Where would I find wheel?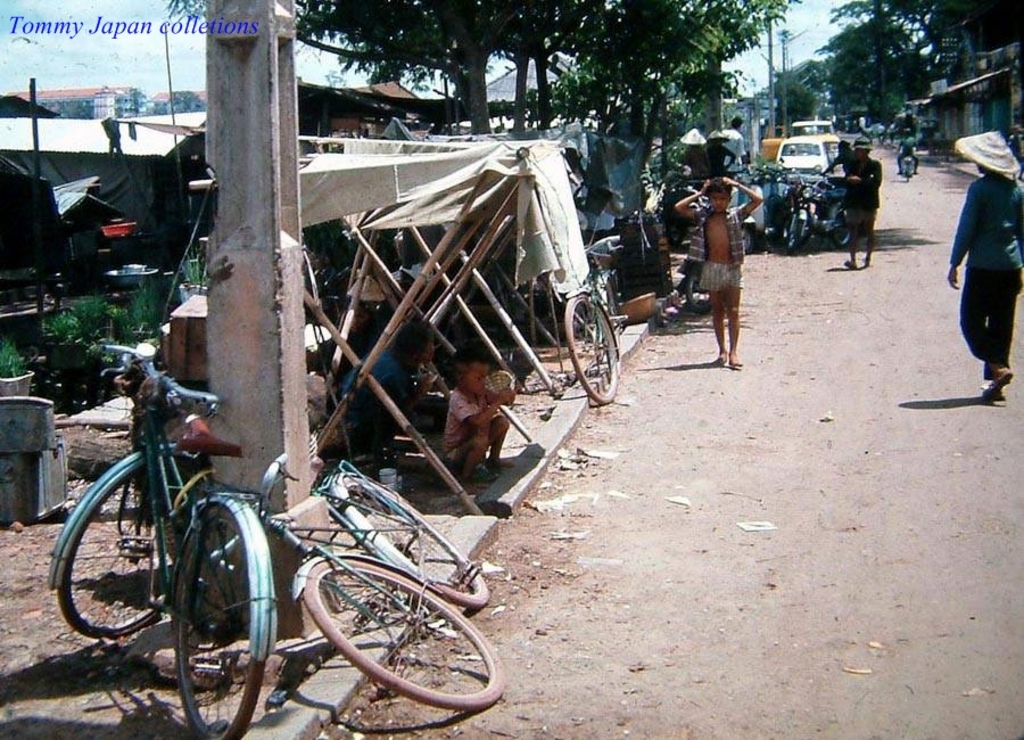
At [176, 505, 267, 739].
